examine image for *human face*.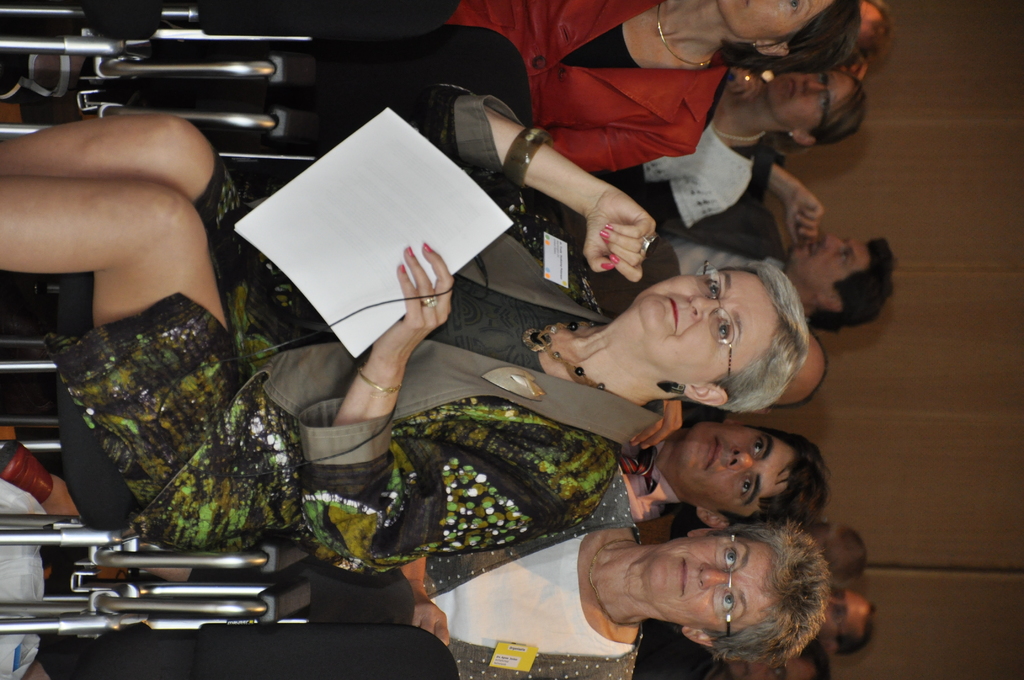
Examination result: (x1=716, y1=0, x2=835, y2=44).
